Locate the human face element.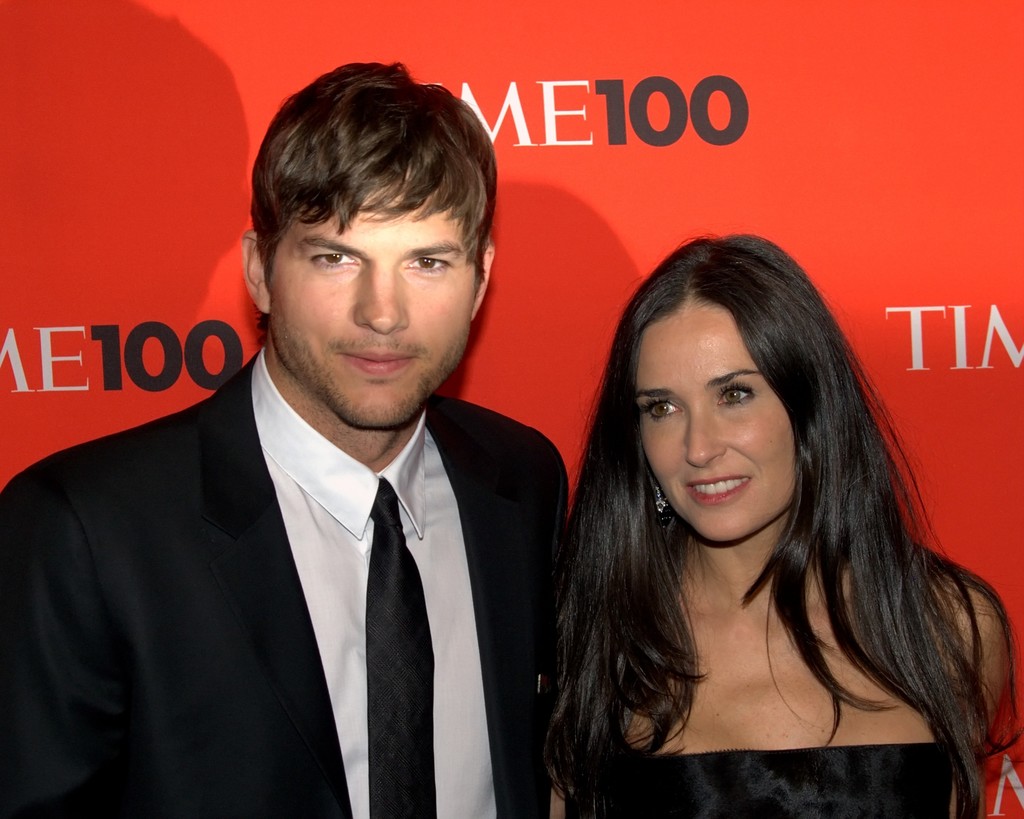
Element bbox: locate(264, 193, 485, 432).
